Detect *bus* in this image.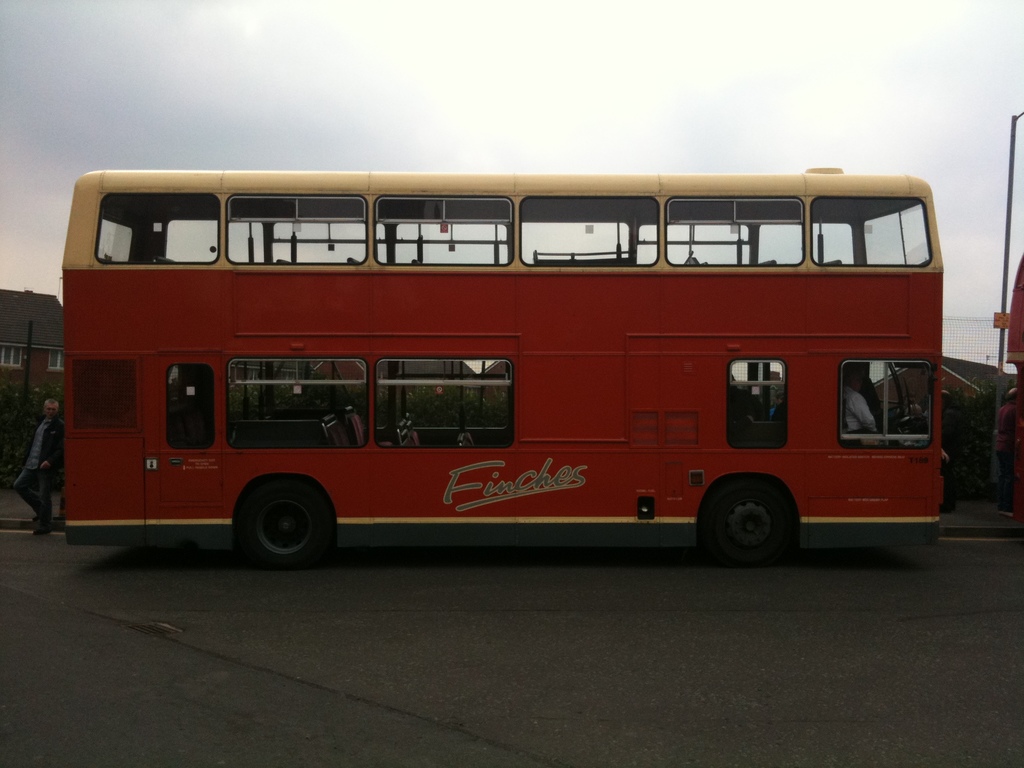
Detection: [x1=58, y1=166, x2=943, y2=569].
